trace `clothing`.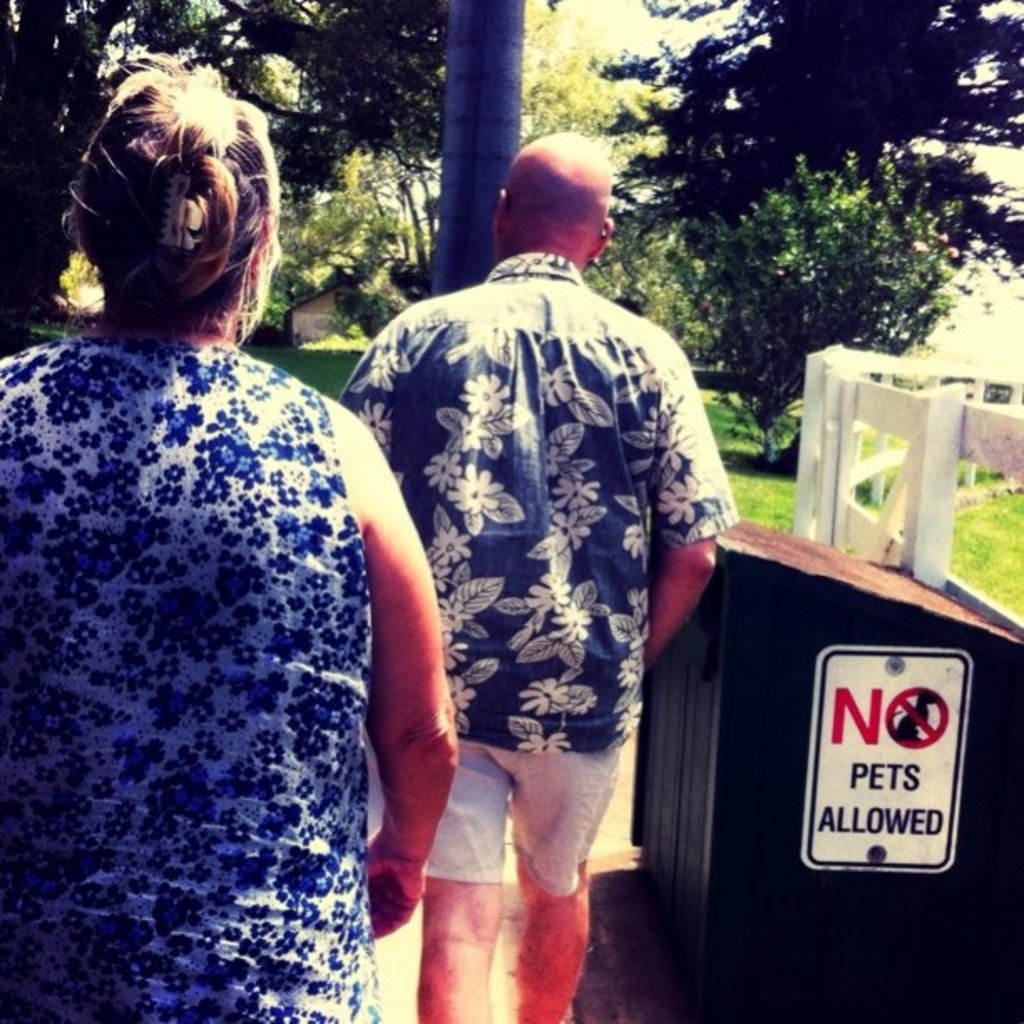
Traced to [0, 323, 380, 1022].
